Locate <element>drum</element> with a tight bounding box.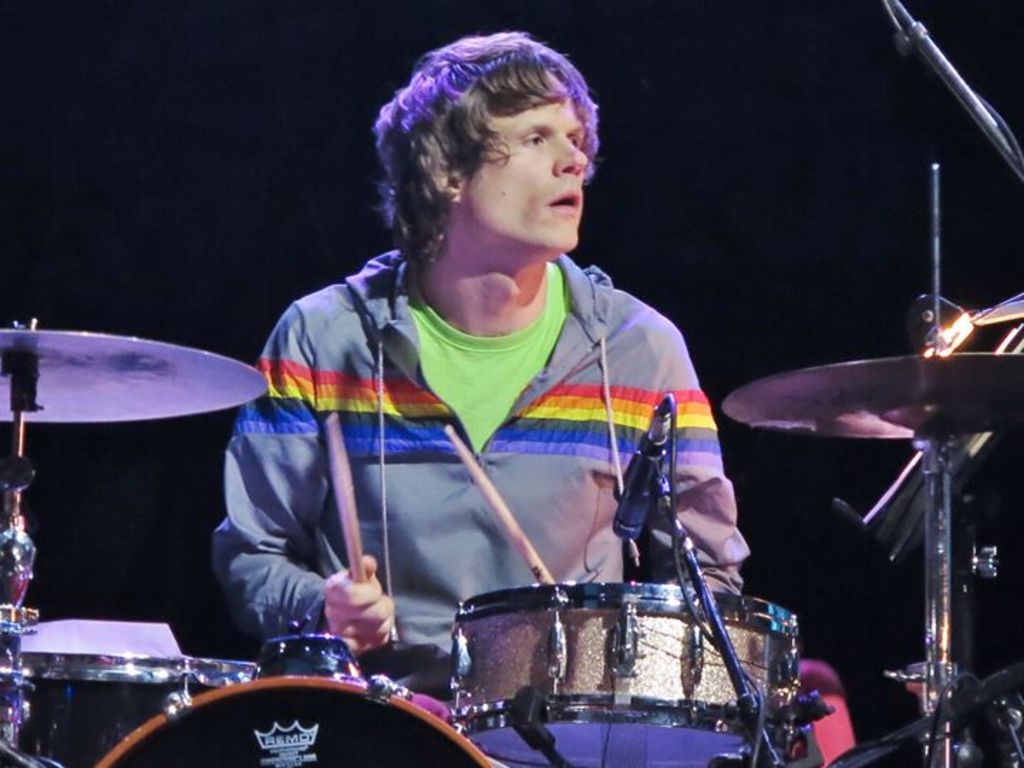
{"x1": 454, "y1": 580, "x2": 792, "y2": 737}.
